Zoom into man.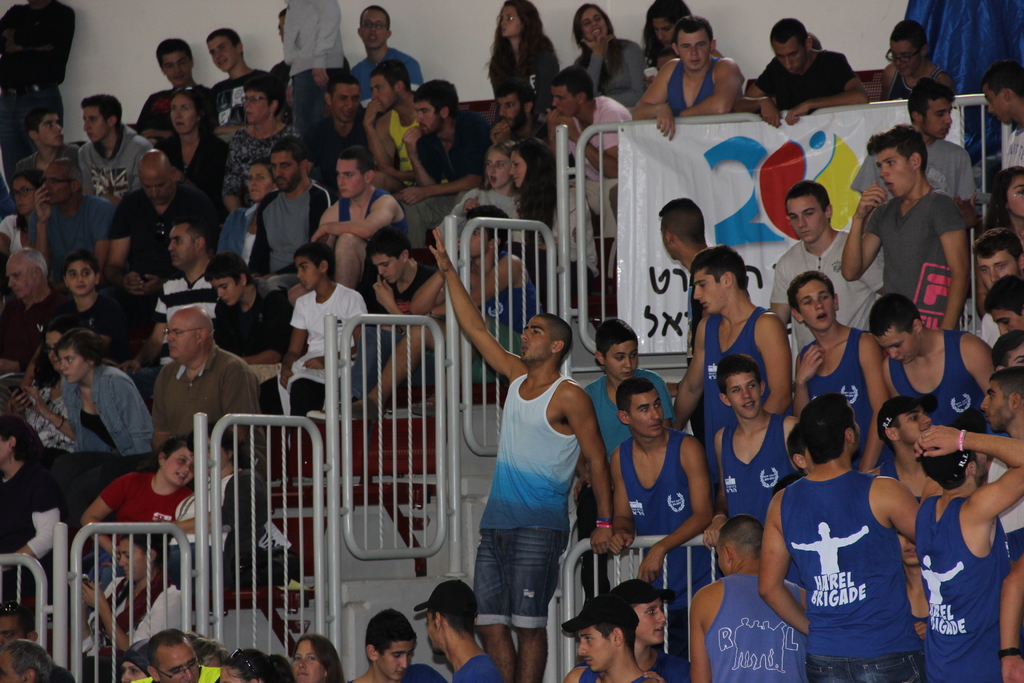
Zoom target: {"left": 427, "top": 229, "right": 613, "bottom": 682}.
